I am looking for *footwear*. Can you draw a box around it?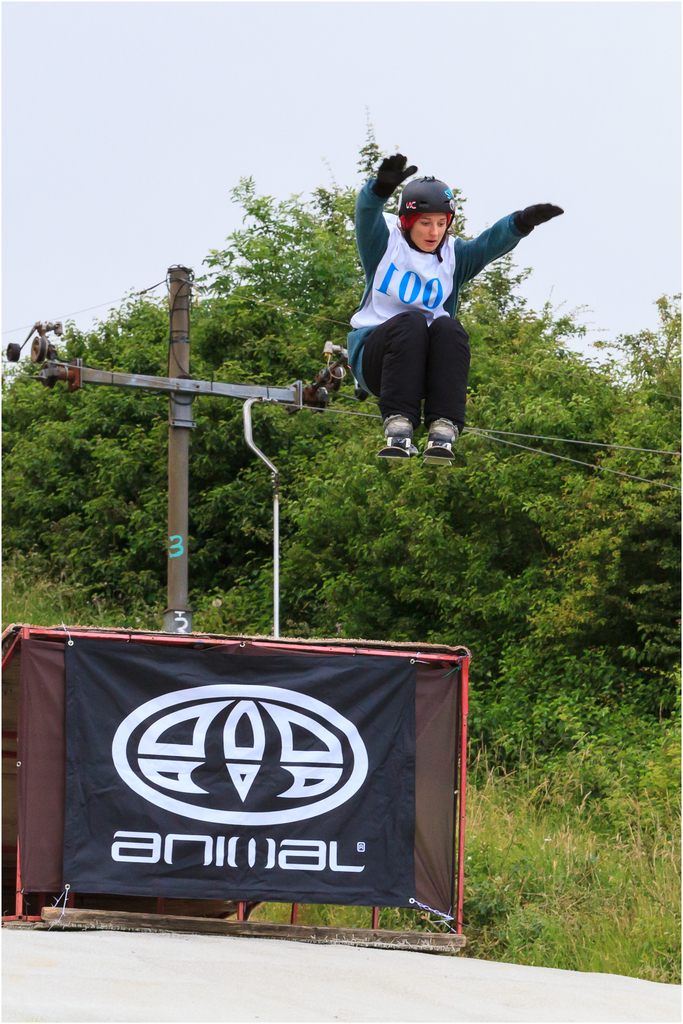
Sure, the bounding box is crop(427, 419, 464, 447).
